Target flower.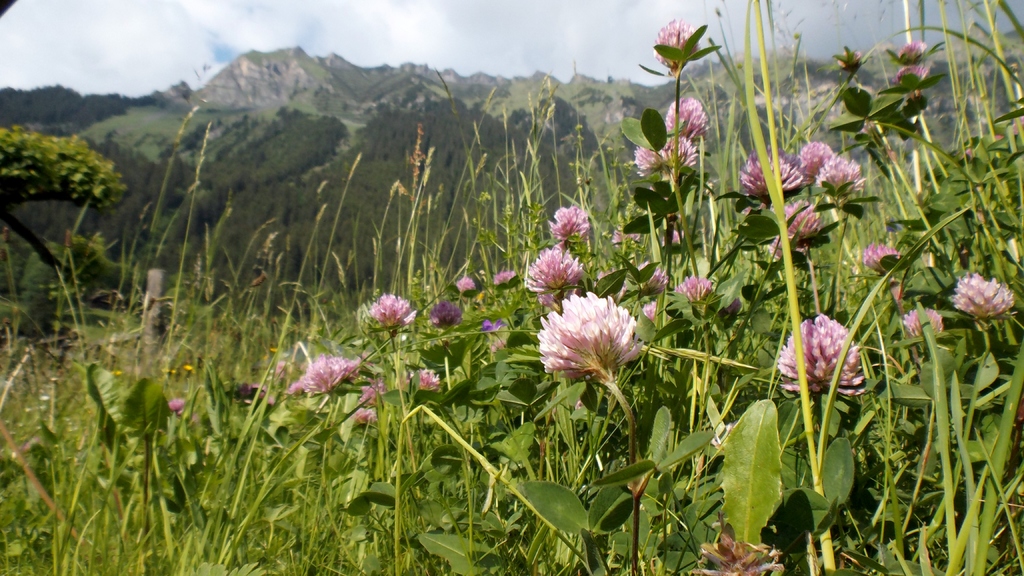
Target region: [left=953, top=262, right=1016, bottom=321].
